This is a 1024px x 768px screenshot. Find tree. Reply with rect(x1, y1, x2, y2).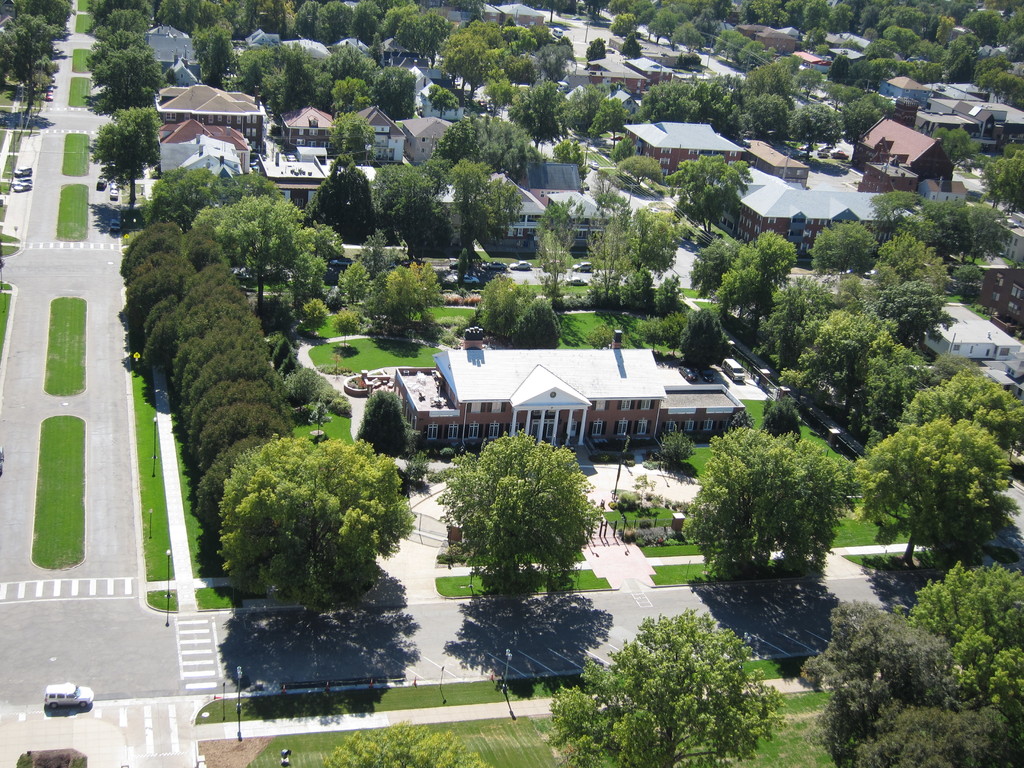
rect(0, 13, 70, 119).
